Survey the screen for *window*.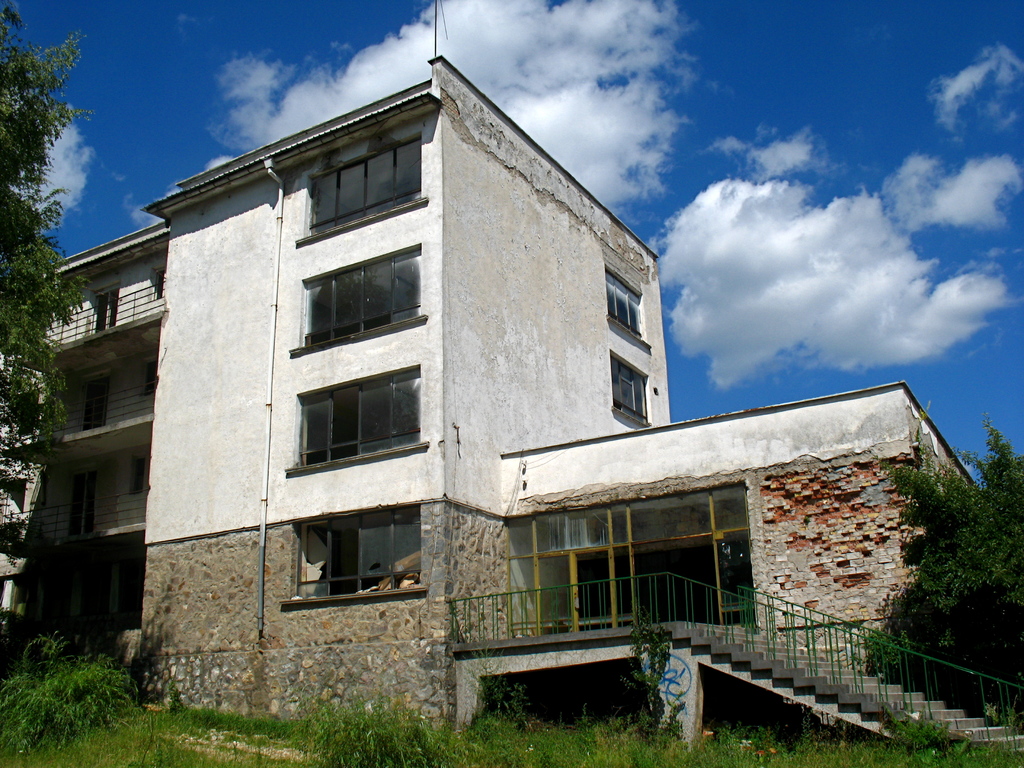
Survey found: box=[612, 351, 649, 428].
